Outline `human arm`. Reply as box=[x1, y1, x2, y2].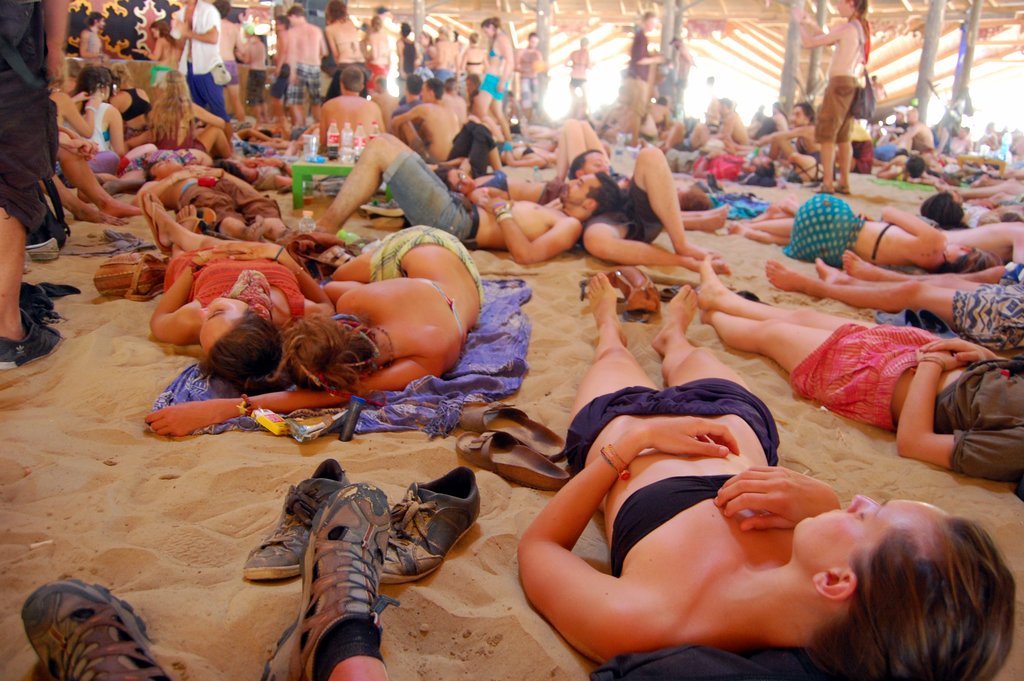
box=[61, 92, 100, 145].
